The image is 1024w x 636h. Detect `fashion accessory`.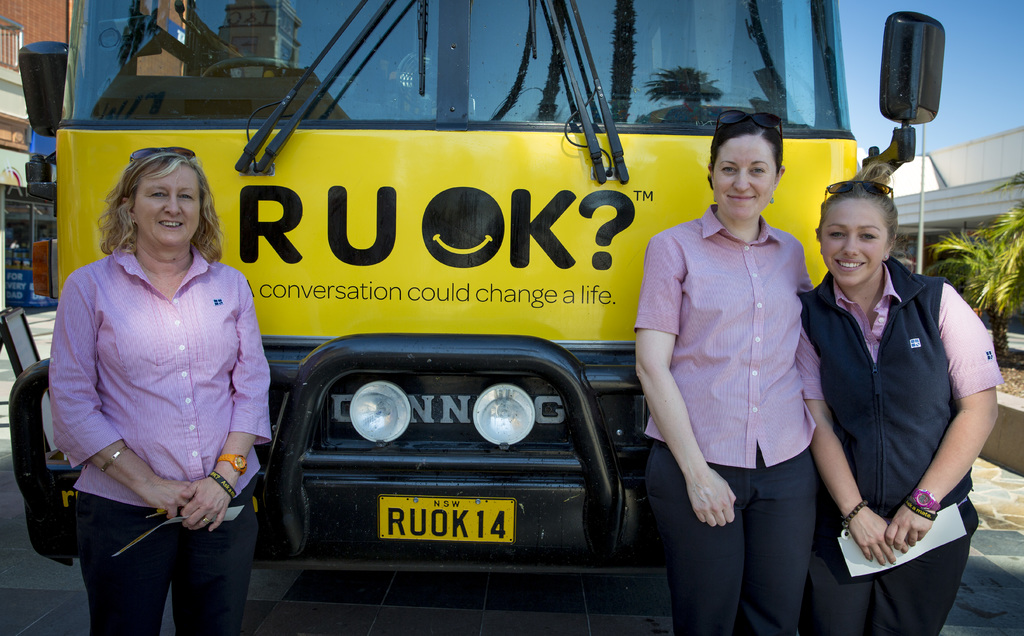
Detection: [129,146,196,160].
